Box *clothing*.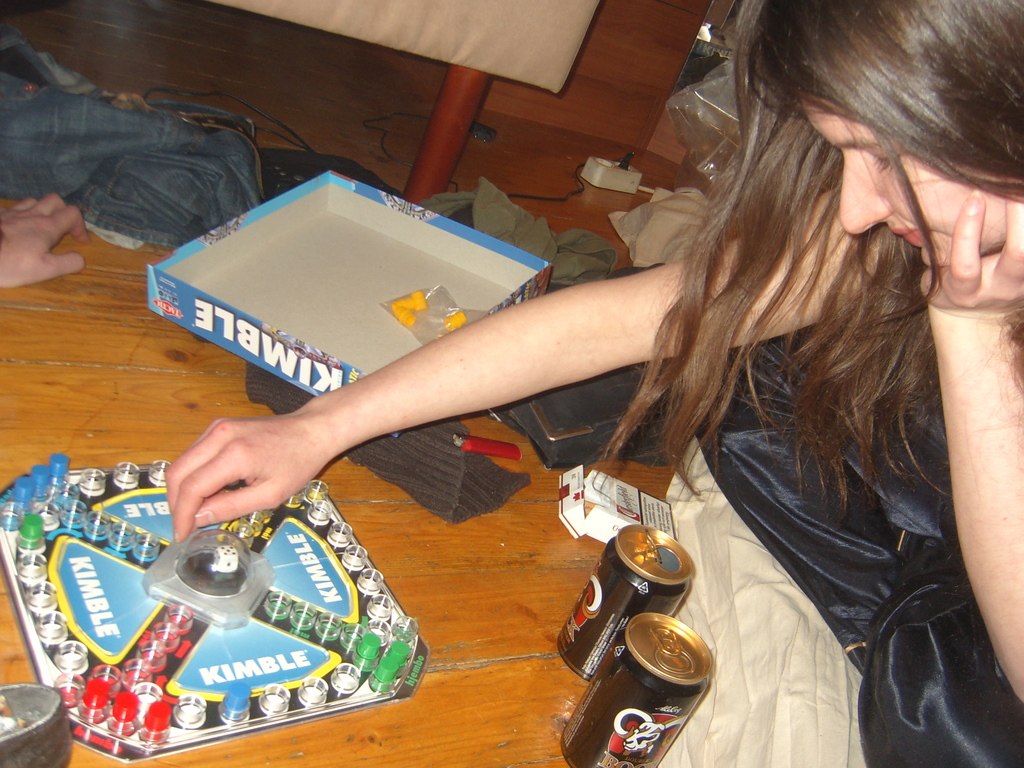
<box>0,31,270,262</box>.
